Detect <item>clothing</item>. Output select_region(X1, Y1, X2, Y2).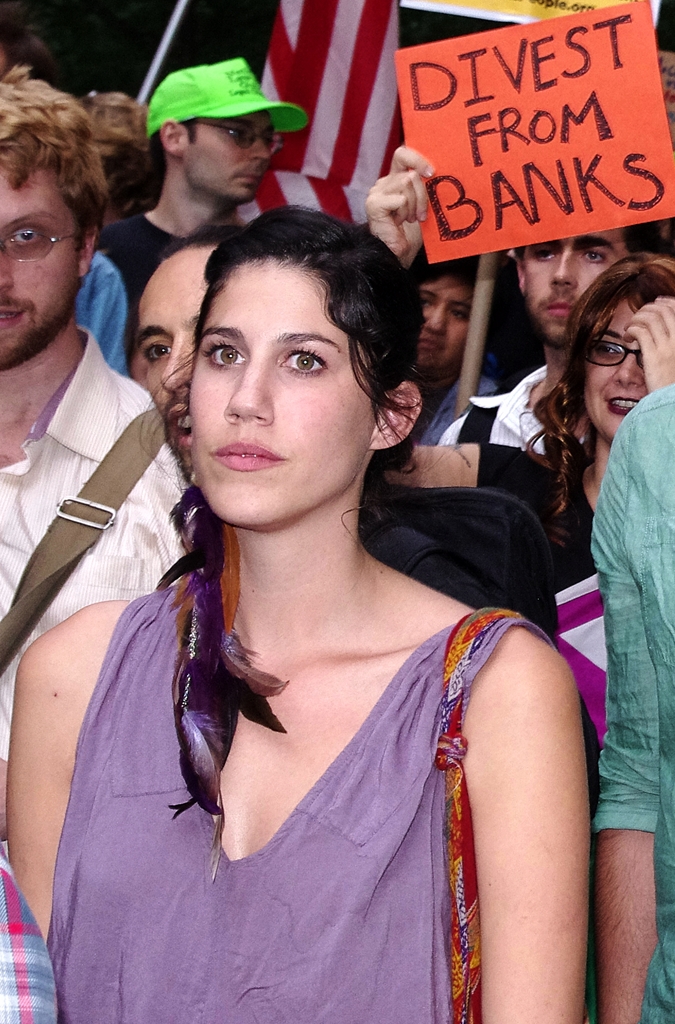
select_region(75, 451, 544, 1014).
